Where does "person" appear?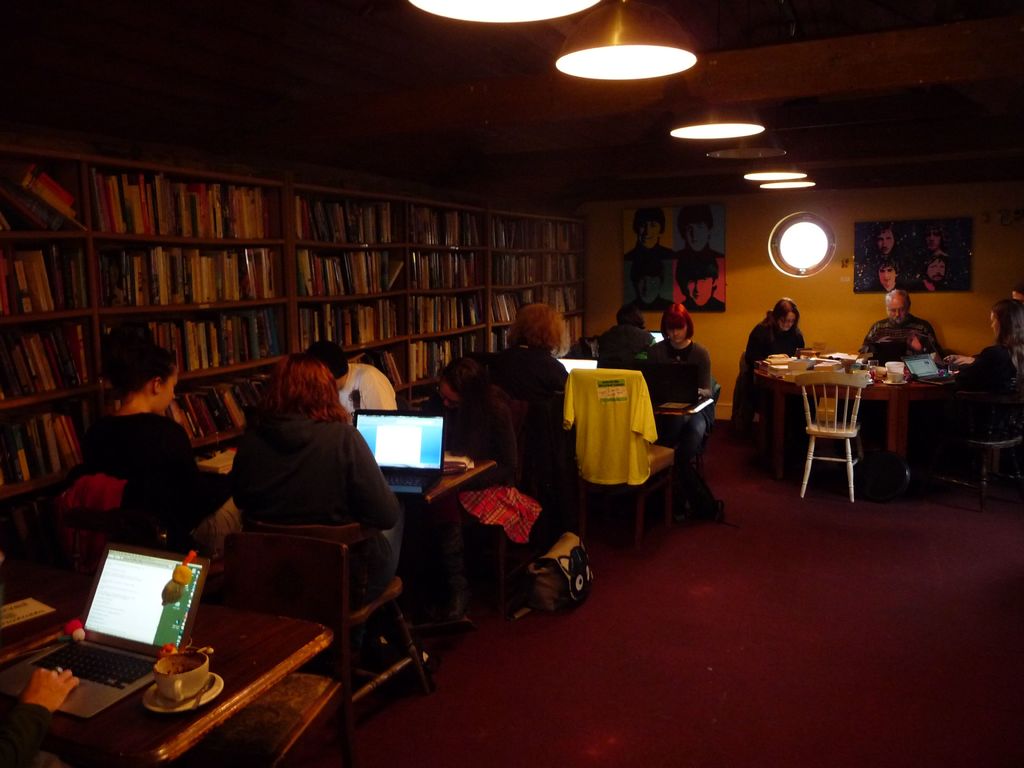
Appears at box(907, 222, 957, 253).
